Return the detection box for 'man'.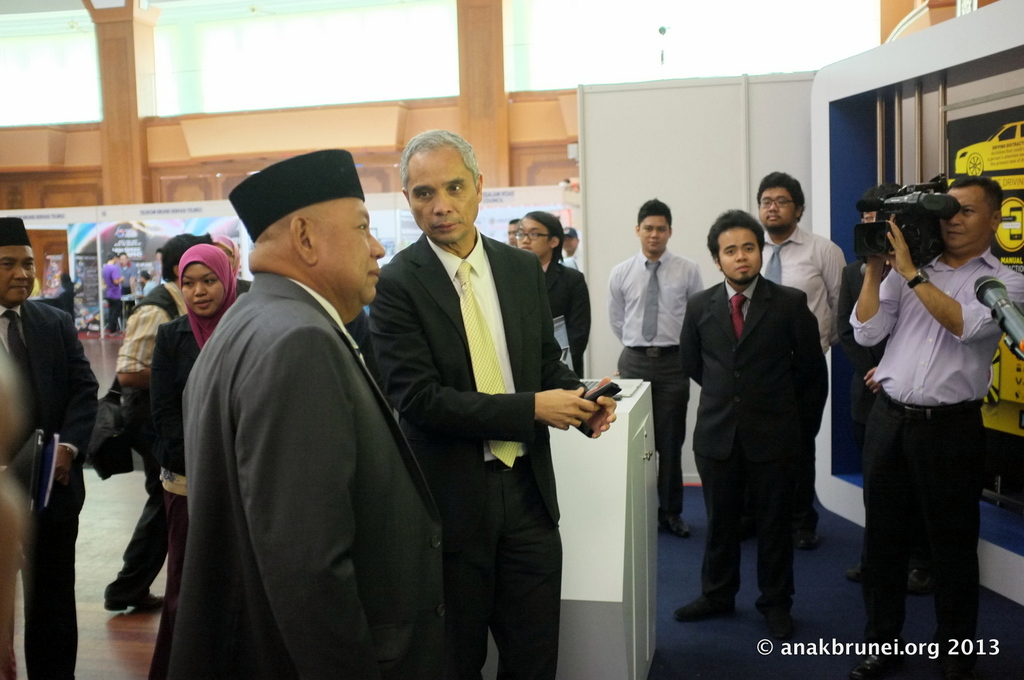
(x1=120, y1=251, x2=138, y2=312).
